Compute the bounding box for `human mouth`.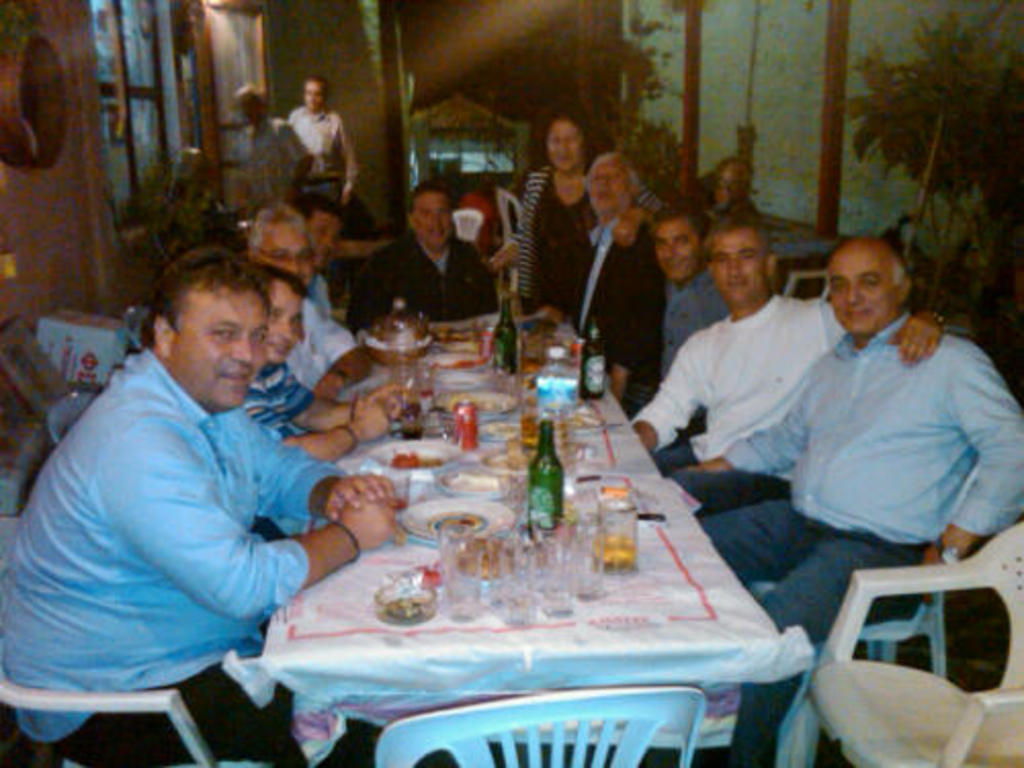
{"x1": 844, "y1": 305, "x2": 872, "y2": 311}.
